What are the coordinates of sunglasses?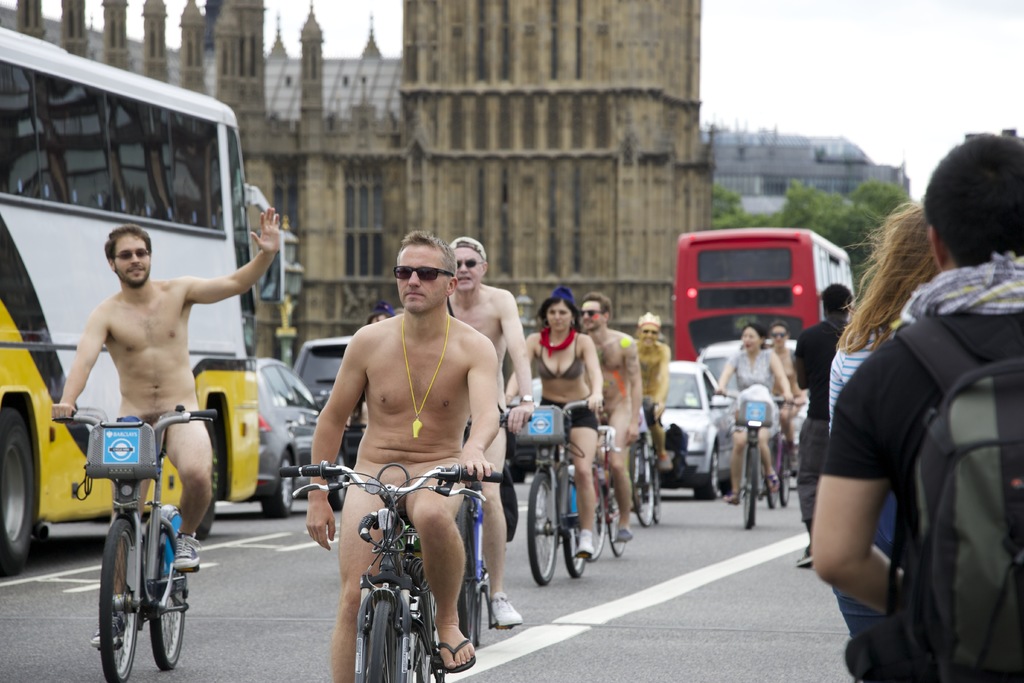
580 311 604 316.
